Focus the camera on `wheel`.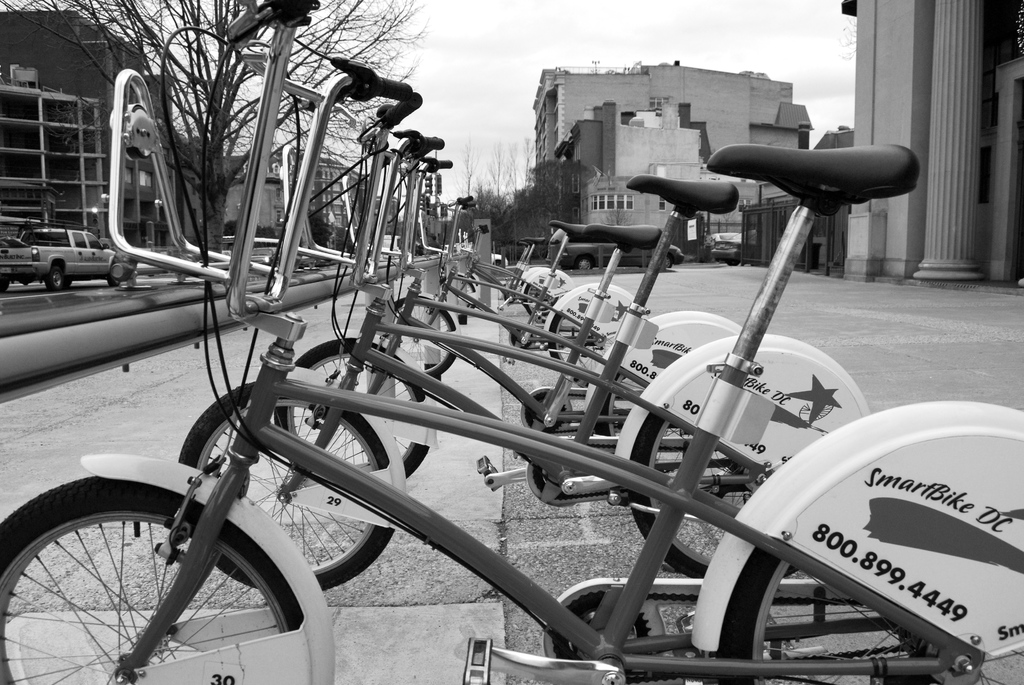
Focus region: crop(438, 272, 477, 311).
